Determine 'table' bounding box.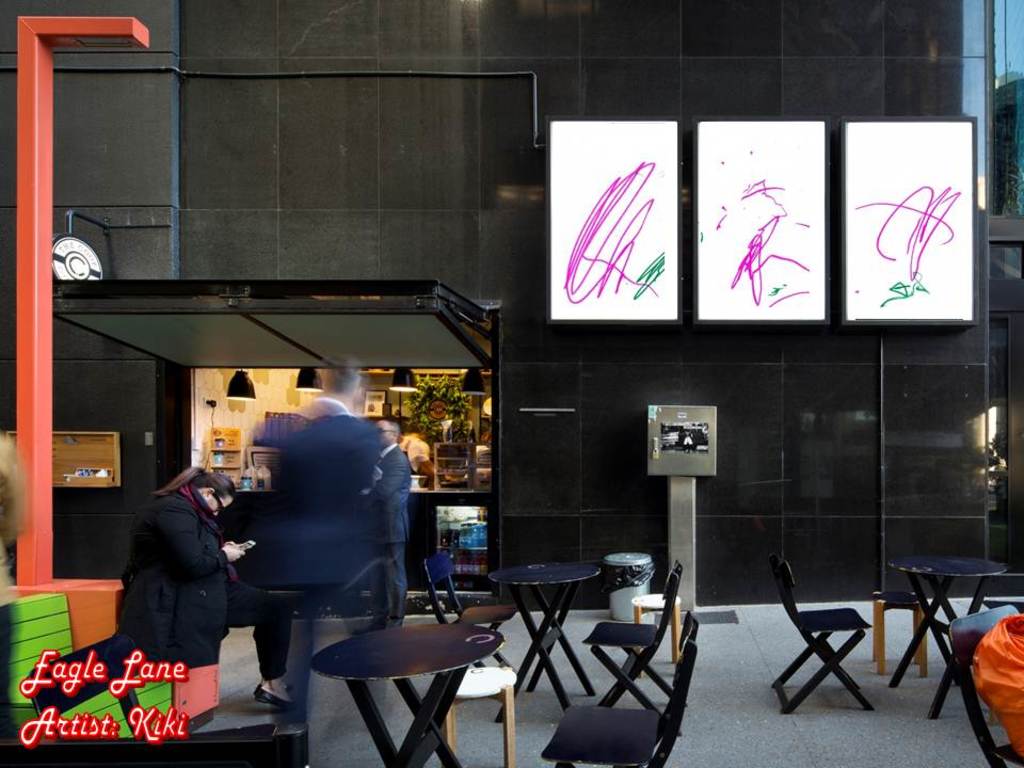
Determined: 490 554 604 724.
